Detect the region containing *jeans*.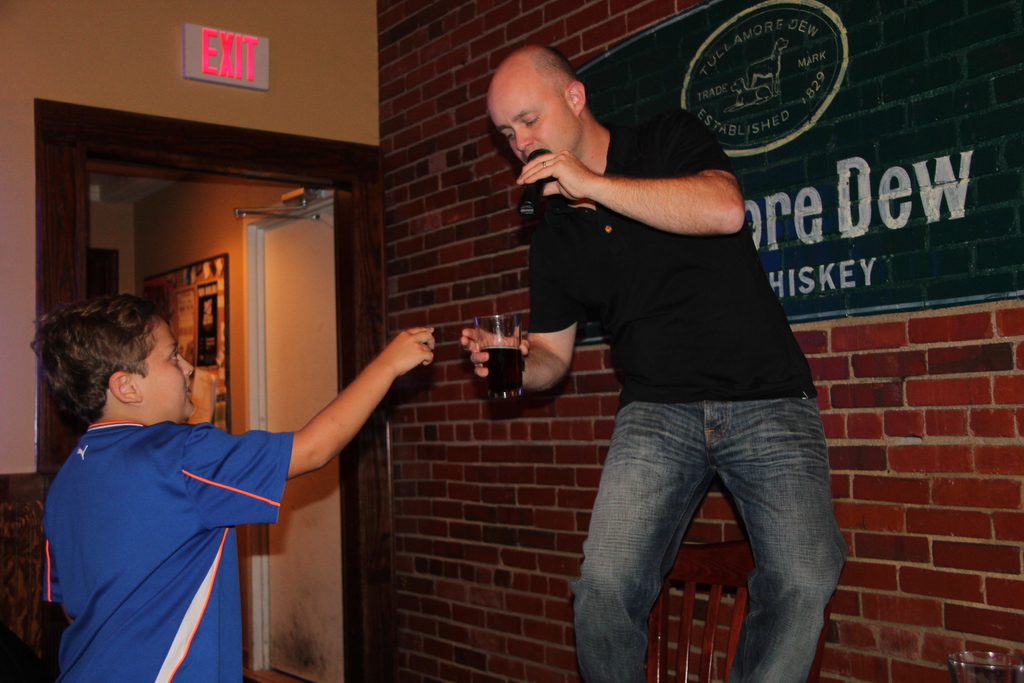
Rect(562, 382, 850, 673).
